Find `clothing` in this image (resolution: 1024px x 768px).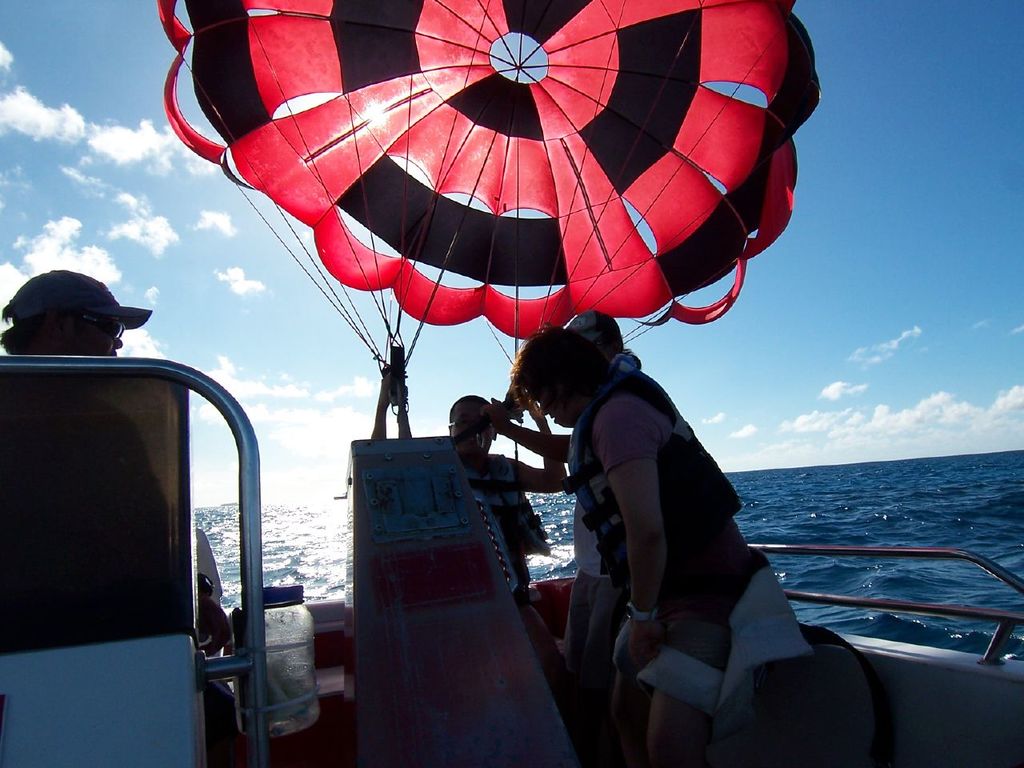
(x1=458, y1=442, x2=570, y2=682).
